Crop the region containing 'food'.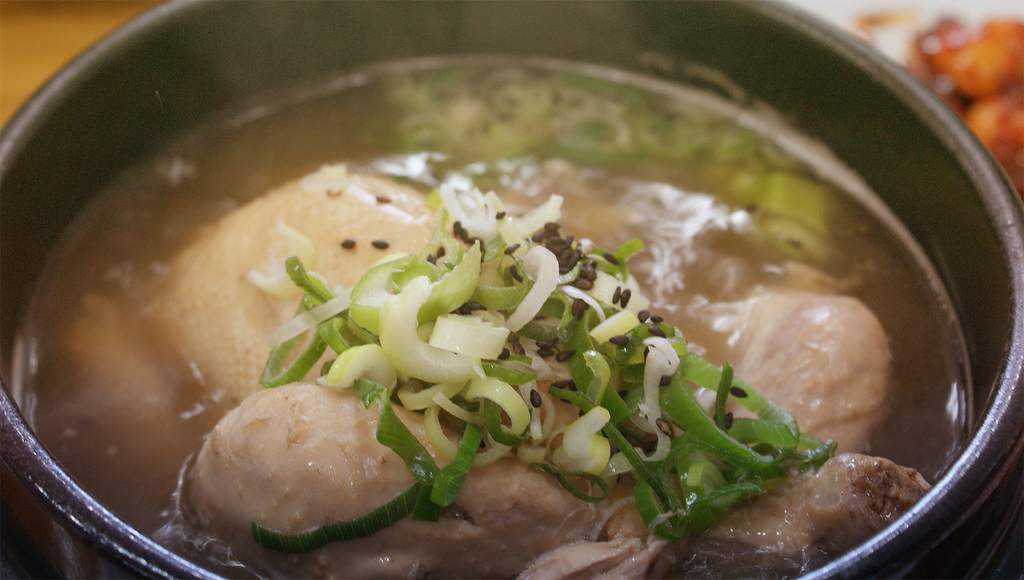
Crop region: 850/6/1023/199.
